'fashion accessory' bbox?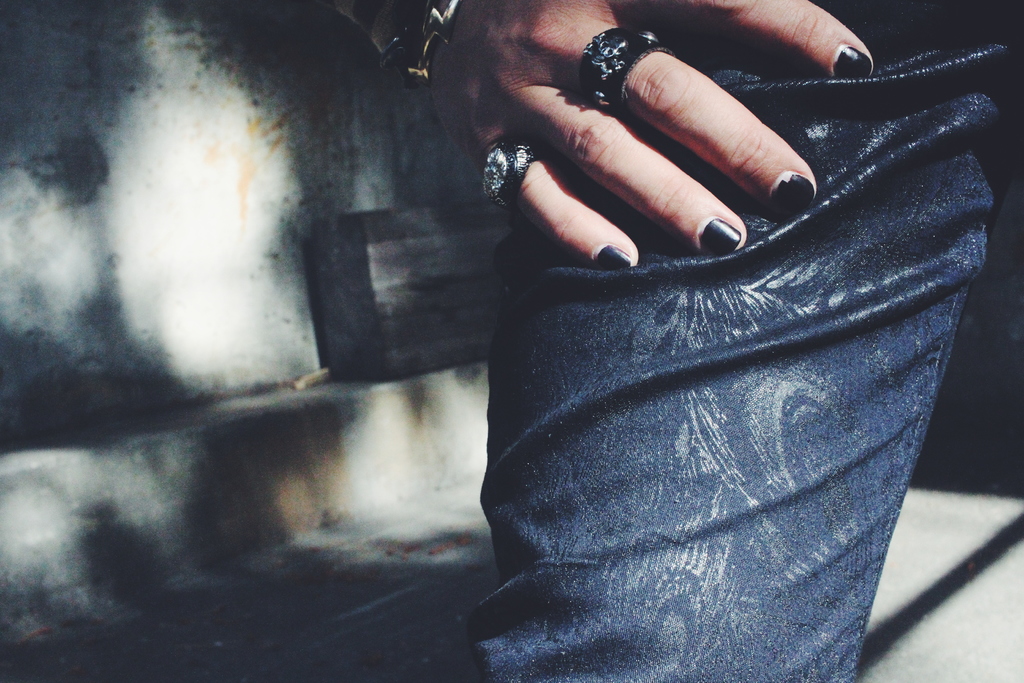
576:26:681:121
